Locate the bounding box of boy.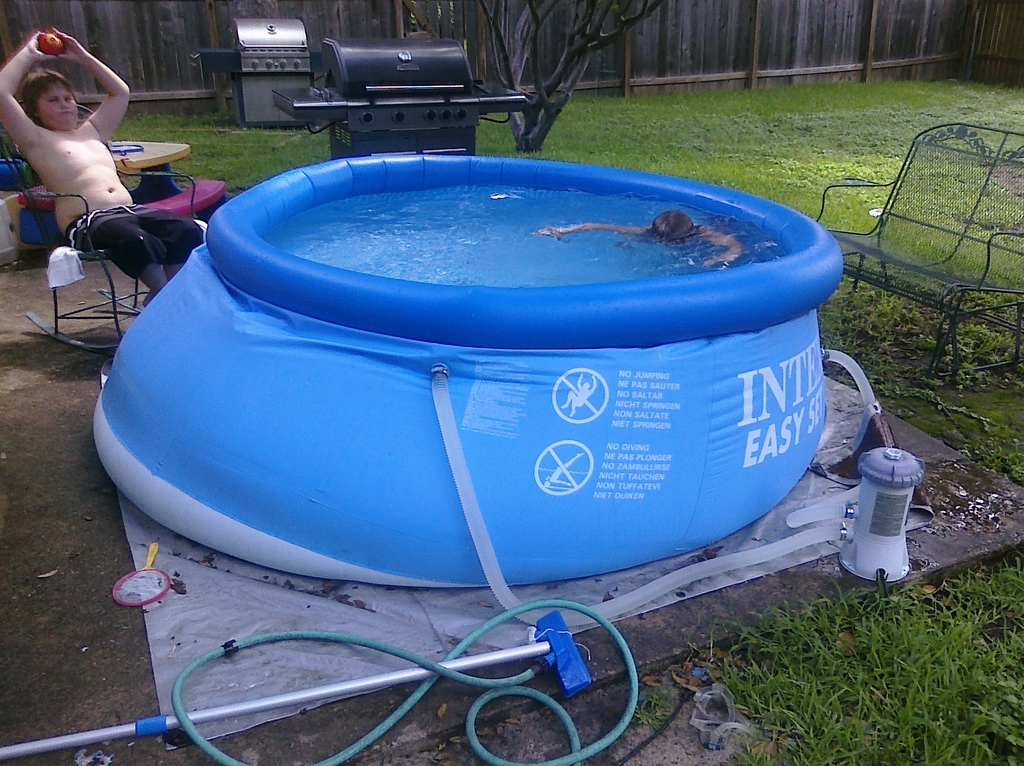
Bounding box: box(0, 22, 209, 307).
